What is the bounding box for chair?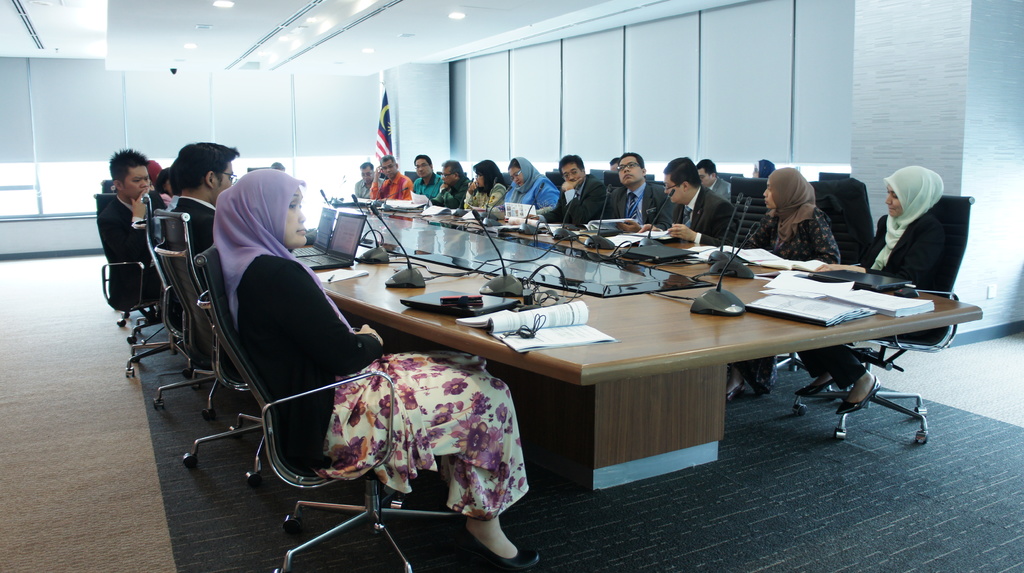
{"x1": 799, "y1": 191, "x2": 977, "y2": 440}.
